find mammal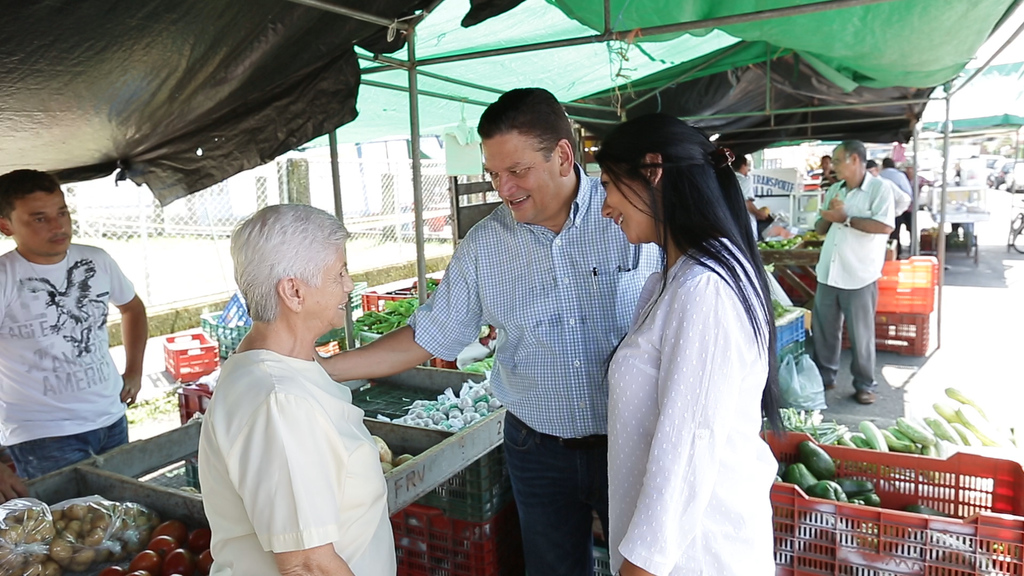
(896,164,930,253)
